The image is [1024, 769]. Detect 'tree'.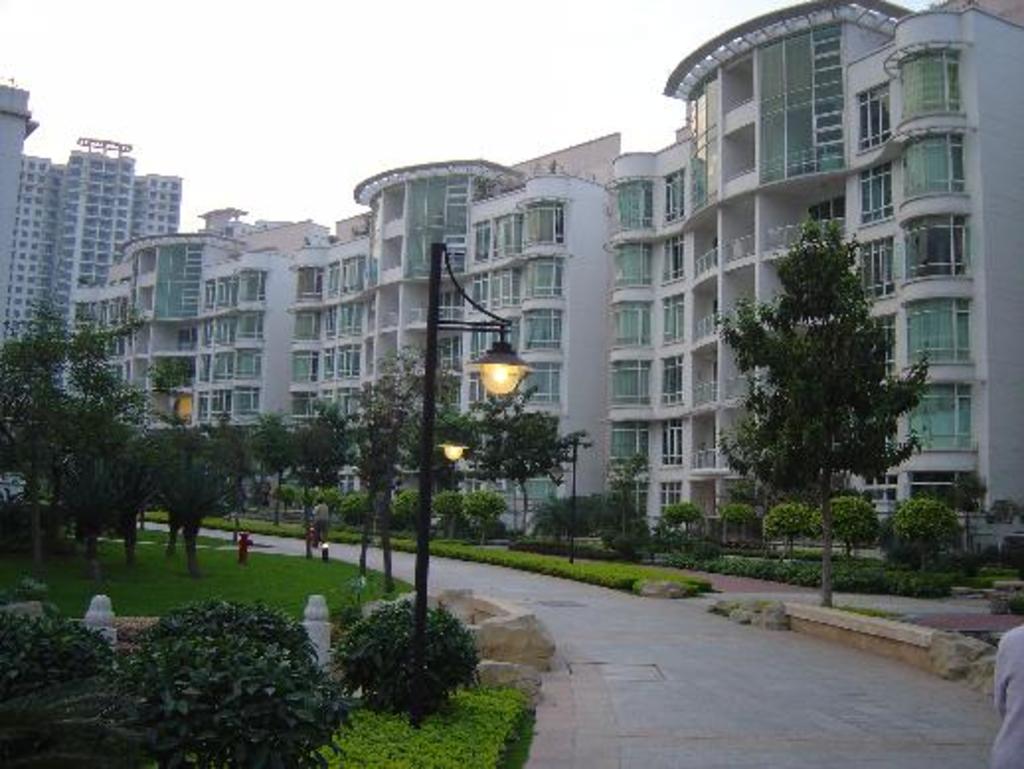
Detection: bbox=[251, 415, 310, 532].
